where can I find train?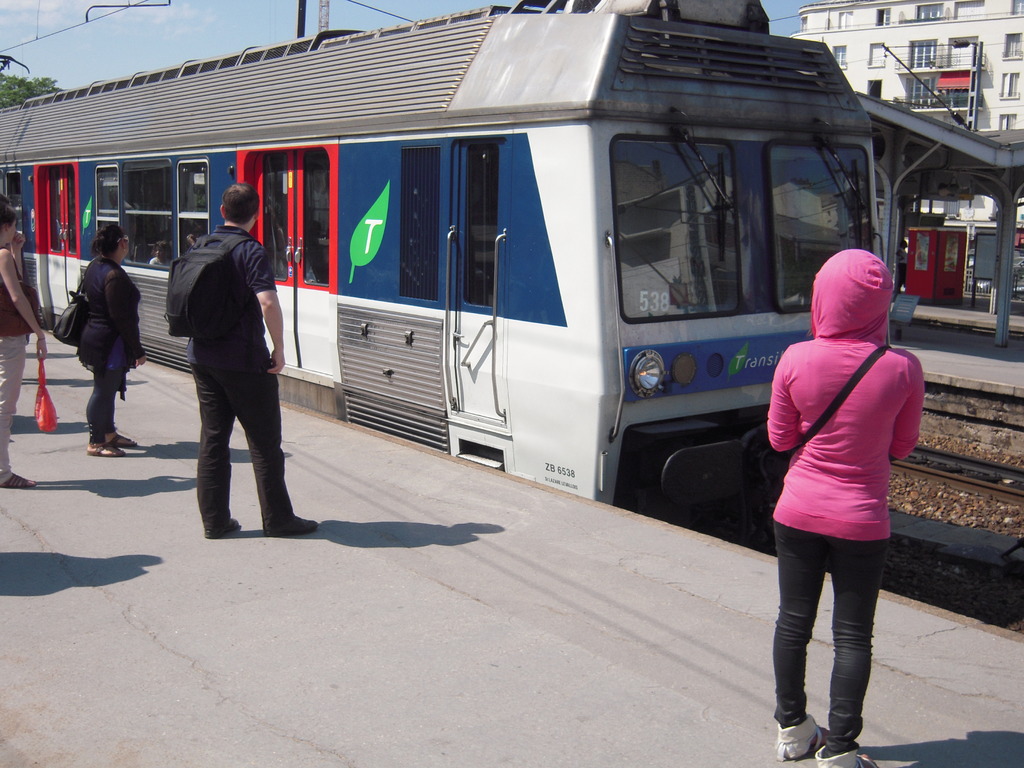
You can find it at region(0, 0, 884, 520).
